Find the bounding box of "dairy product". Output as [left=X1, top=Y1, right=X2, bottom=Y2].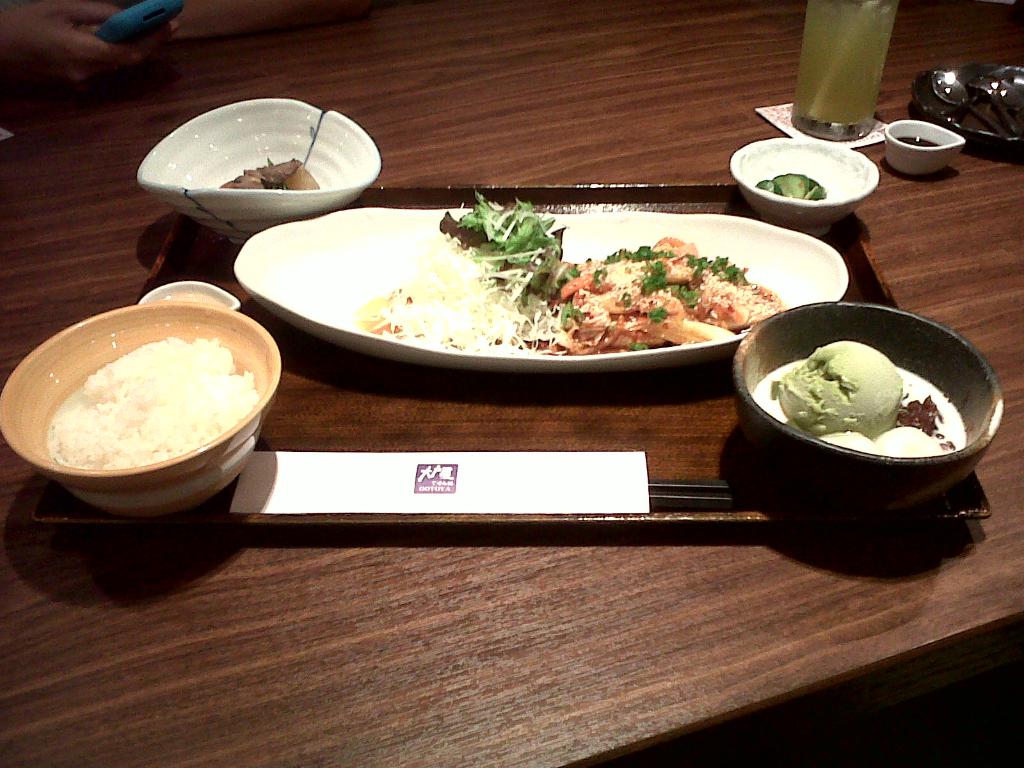
[left=755, top=312, right=956, bottom=475].
